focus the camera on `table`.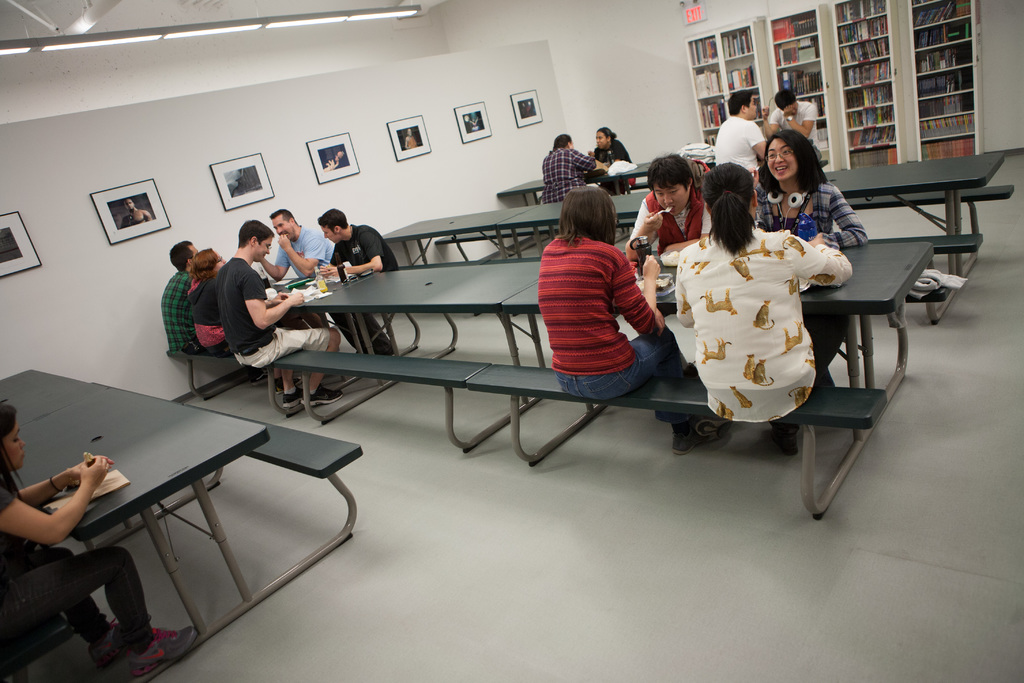
Focus region: rect(499, 158, 649, 198).
